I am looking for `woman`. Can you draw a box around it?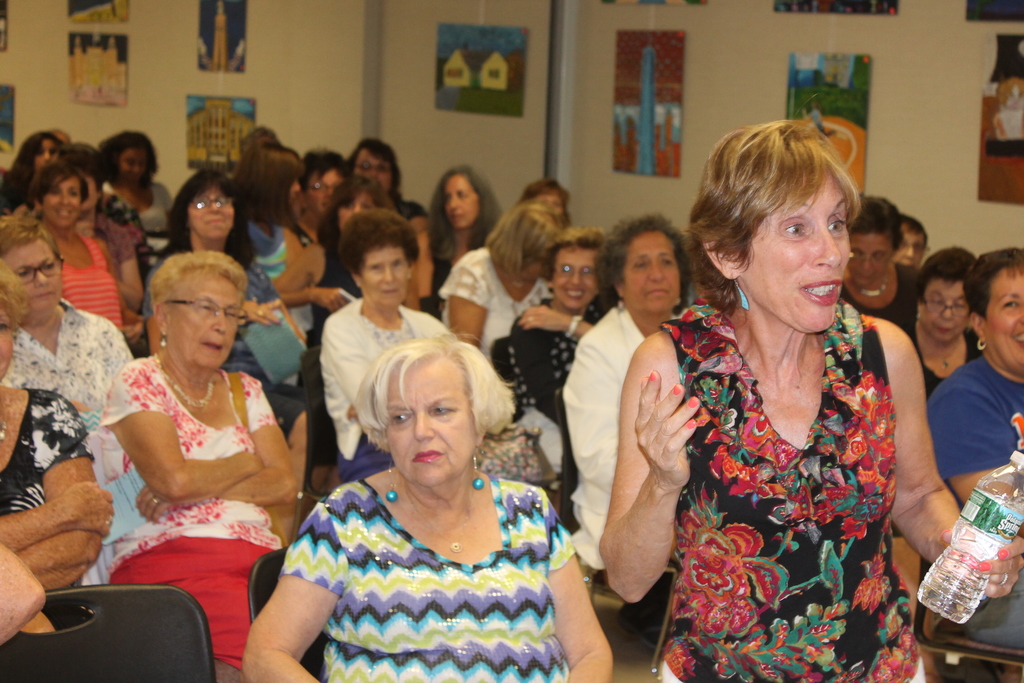
Sure, the bounding box is {"left": 301, "top": 151, "right": 348, "bottom": 226}.
